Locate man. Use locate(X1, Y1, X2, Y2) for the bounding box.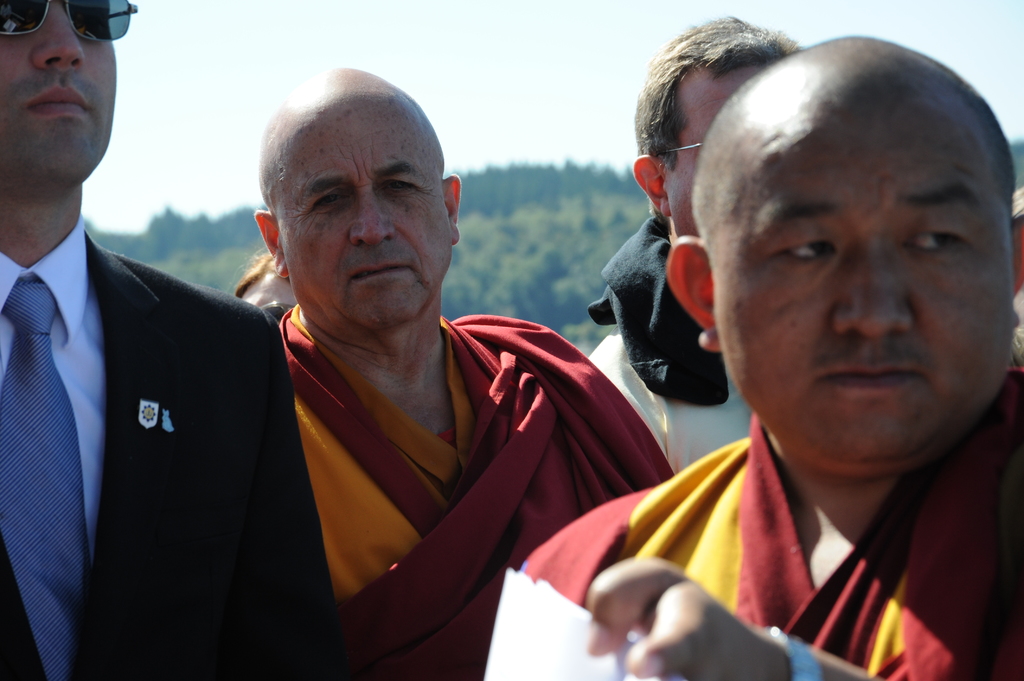
locate(0, 0, 339, 680).
